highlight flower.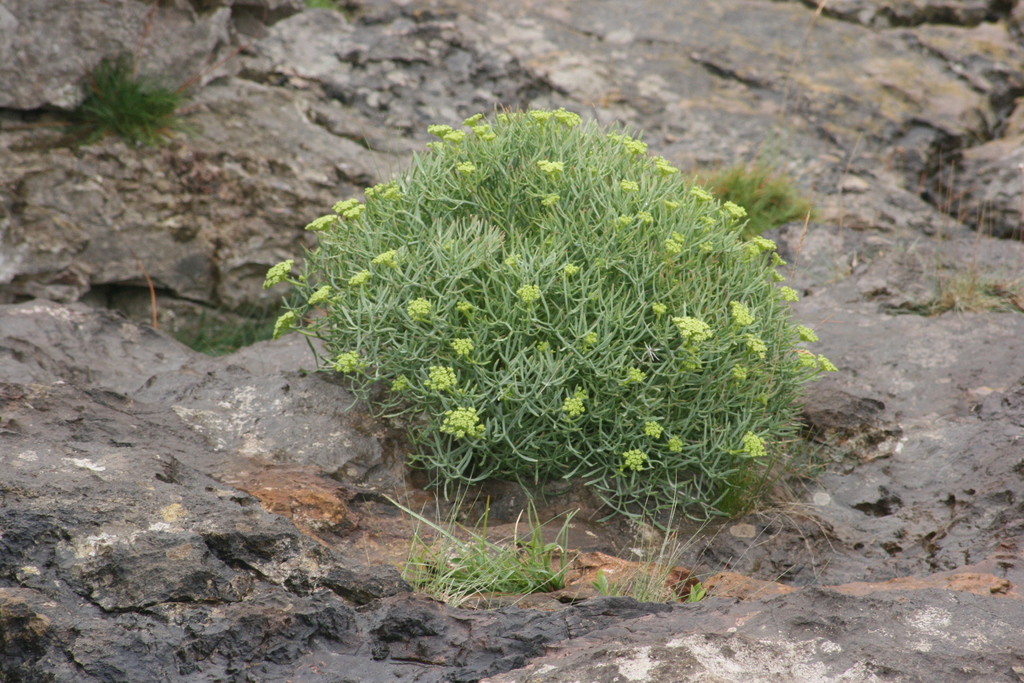
Highlighted region: crop(735, 428, 769, 459).
